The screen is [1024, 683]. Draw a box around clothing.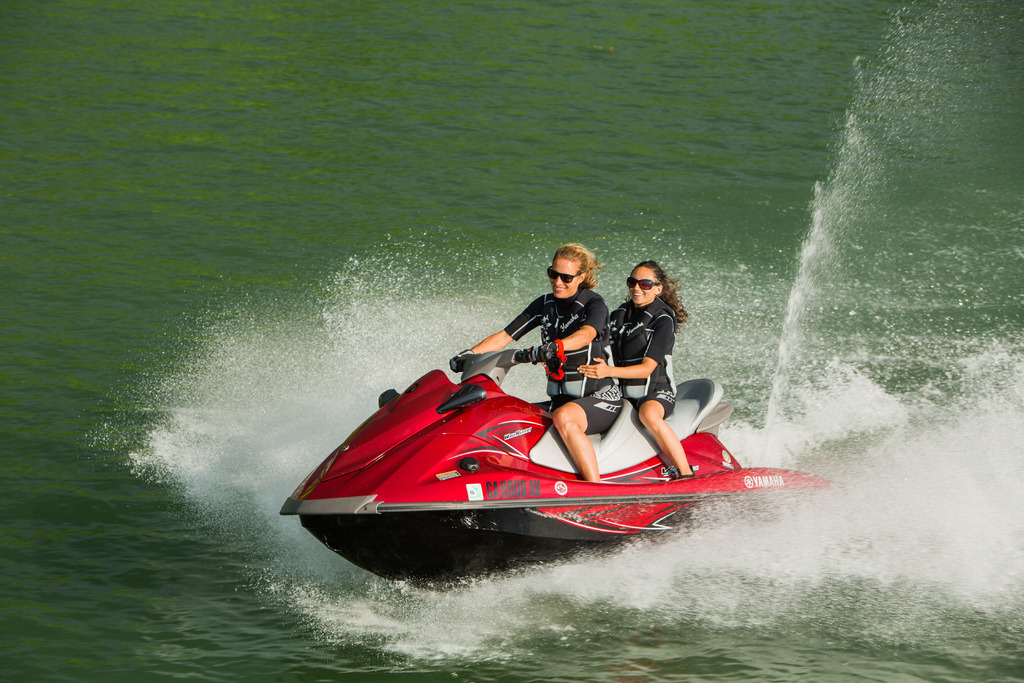
(600, 303, 678, 415).
